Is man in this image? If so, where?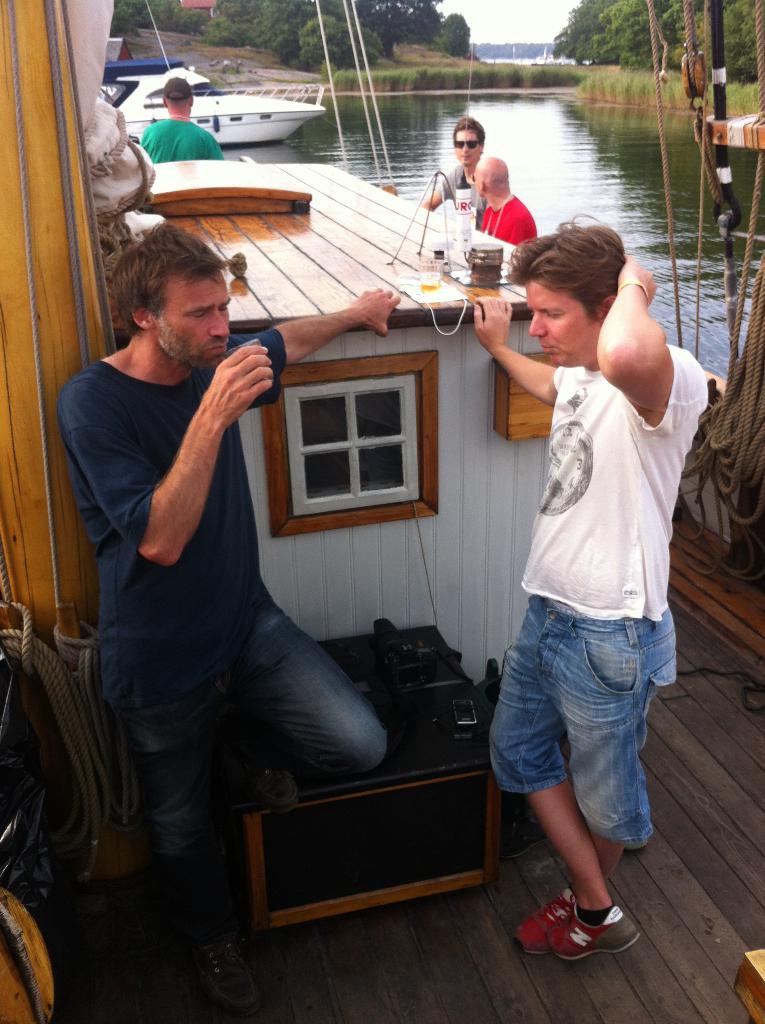
Yes, at <region>61, 161, 371, 959</region>.
